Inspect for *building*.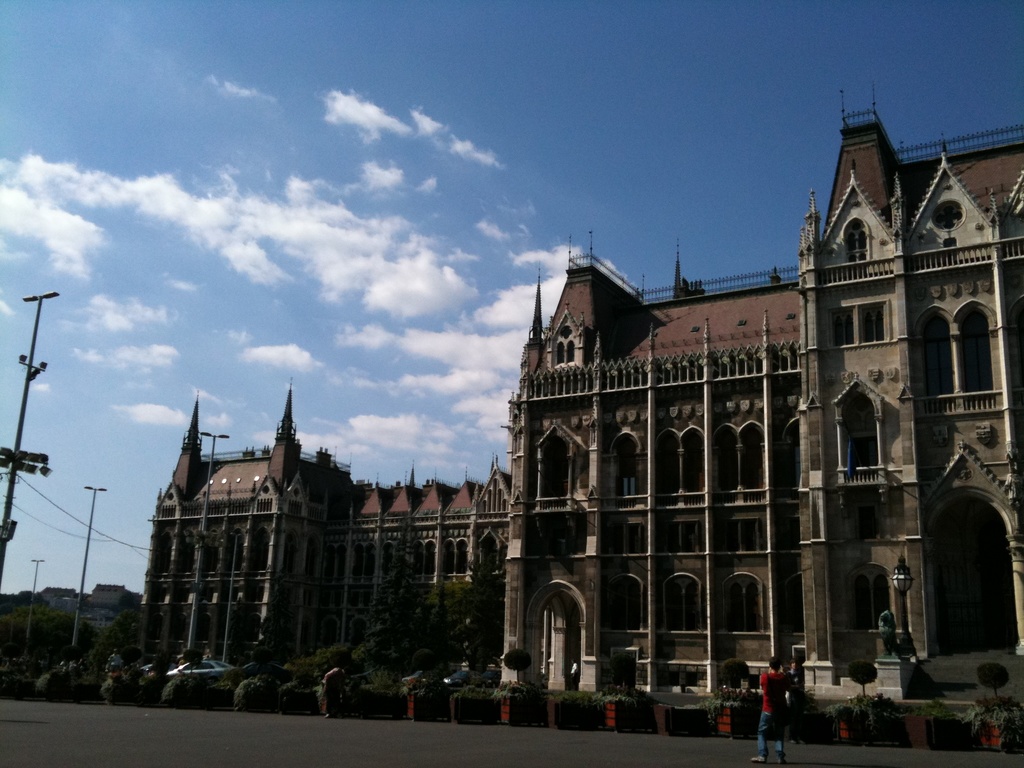
Inspection: [142,80,1023,720].
